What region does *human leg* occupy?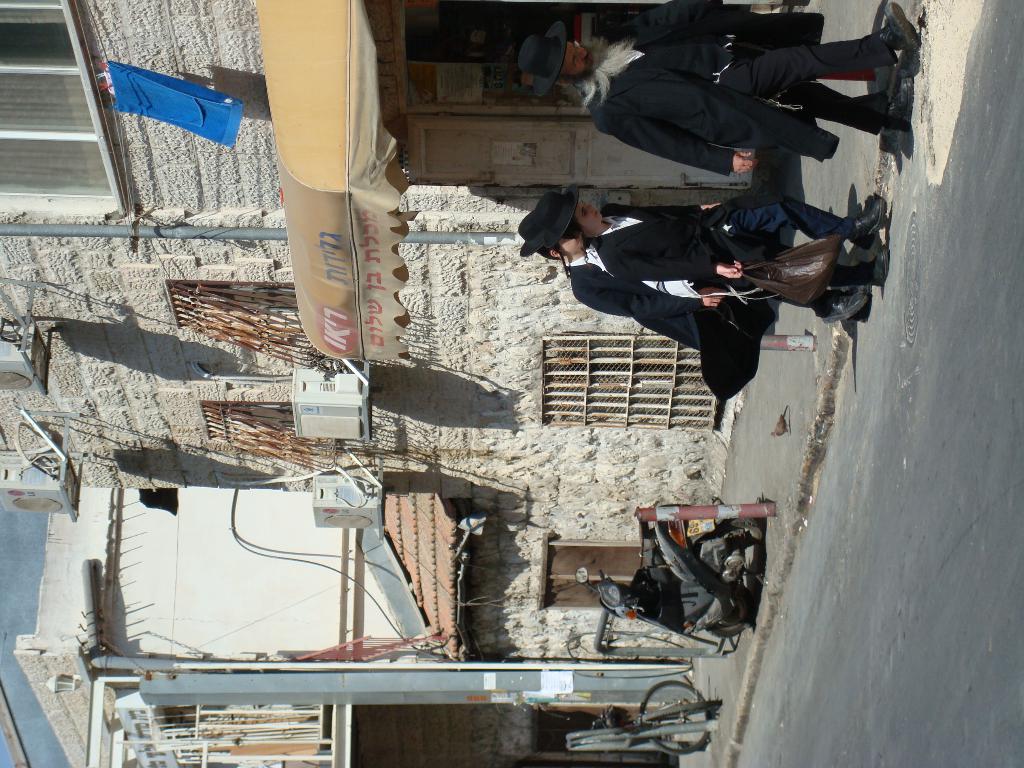
x1=778, y1=77, x2=897, y2=140.
